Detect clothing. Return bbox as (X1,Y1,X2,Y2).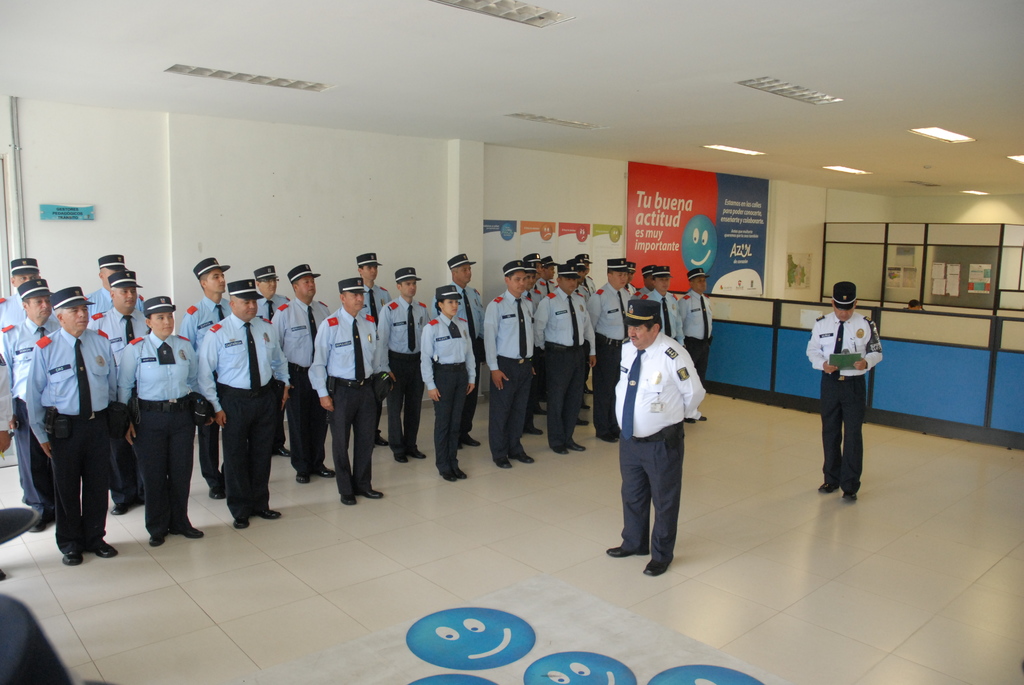
(803,311,883,497).
